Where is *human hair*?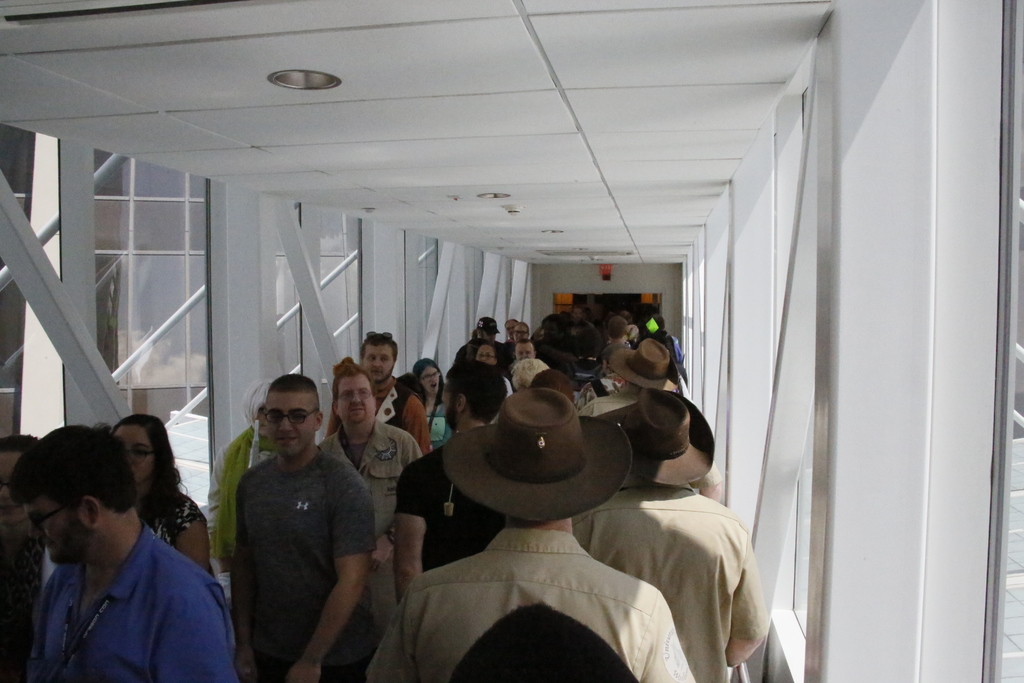
x1=115, y1=410, x2=182, y2=534.
